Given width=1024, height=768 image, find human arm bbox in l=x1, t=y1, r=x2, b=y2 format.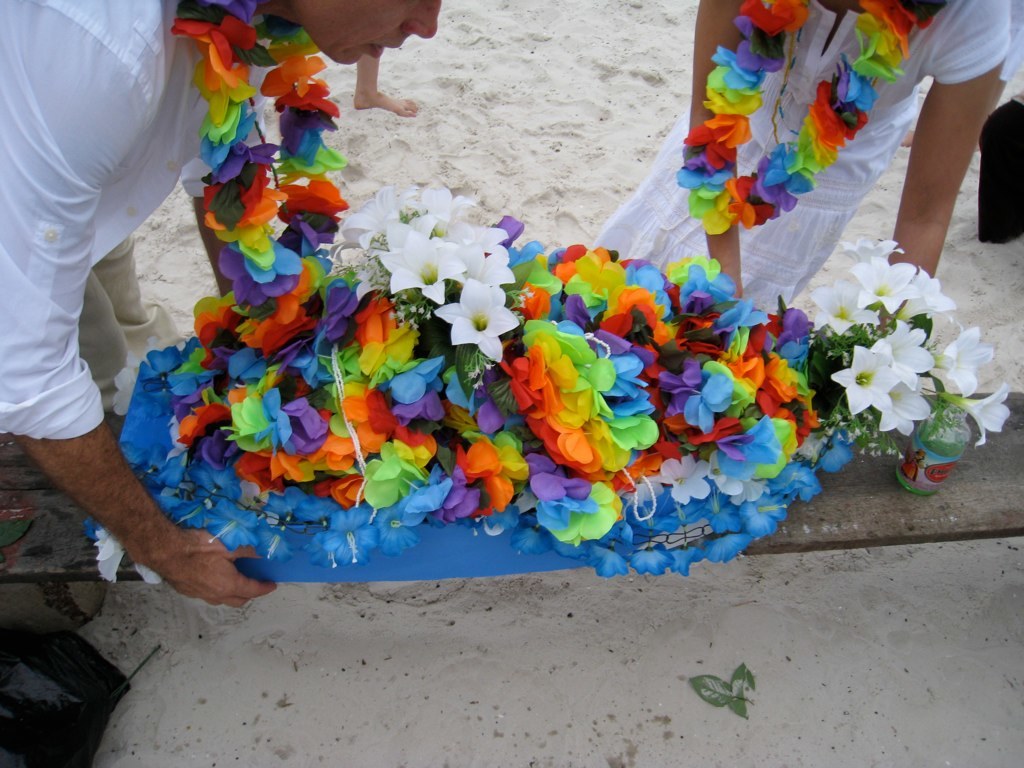
l=691, t=0, r=754, b=298.
